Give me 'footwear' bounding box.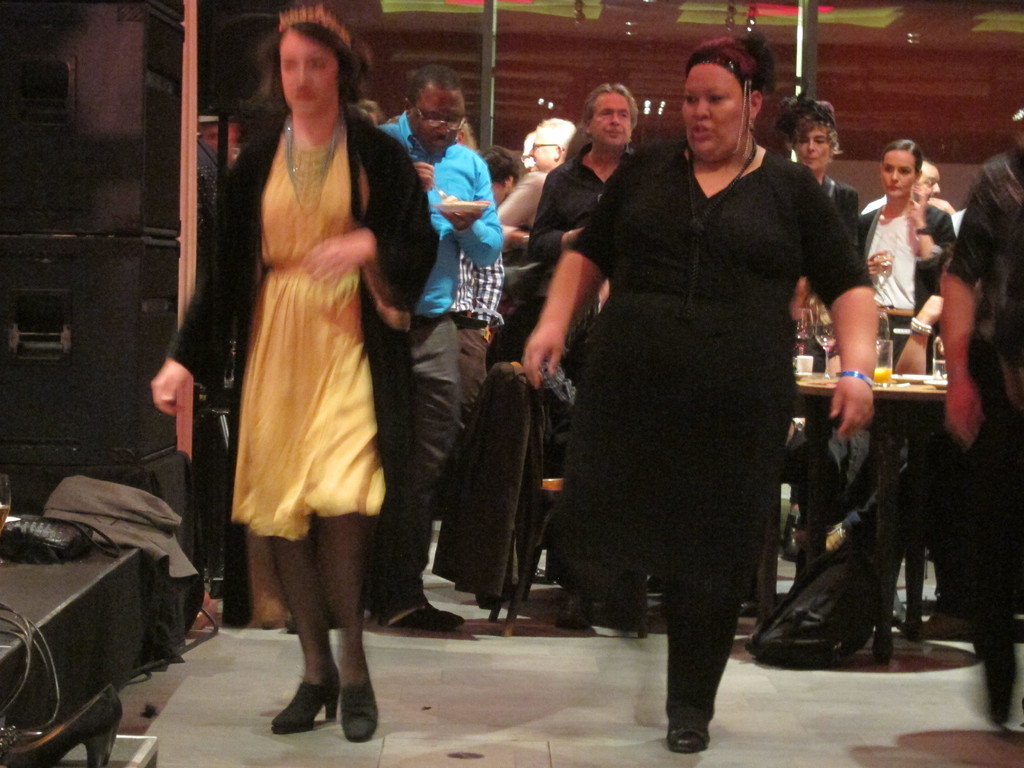
x1=272 y1=673 x2=342 y2=736.
